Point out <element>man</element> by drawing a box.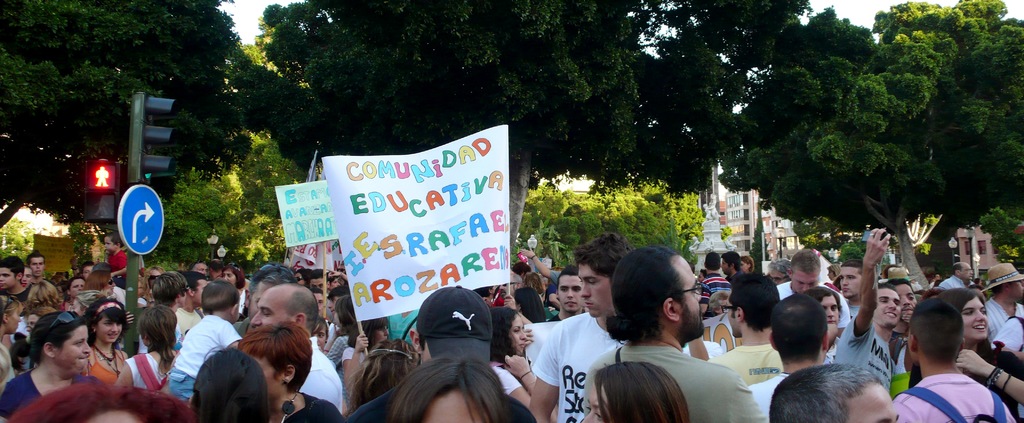
detection(897, 292, 1018, 422).
